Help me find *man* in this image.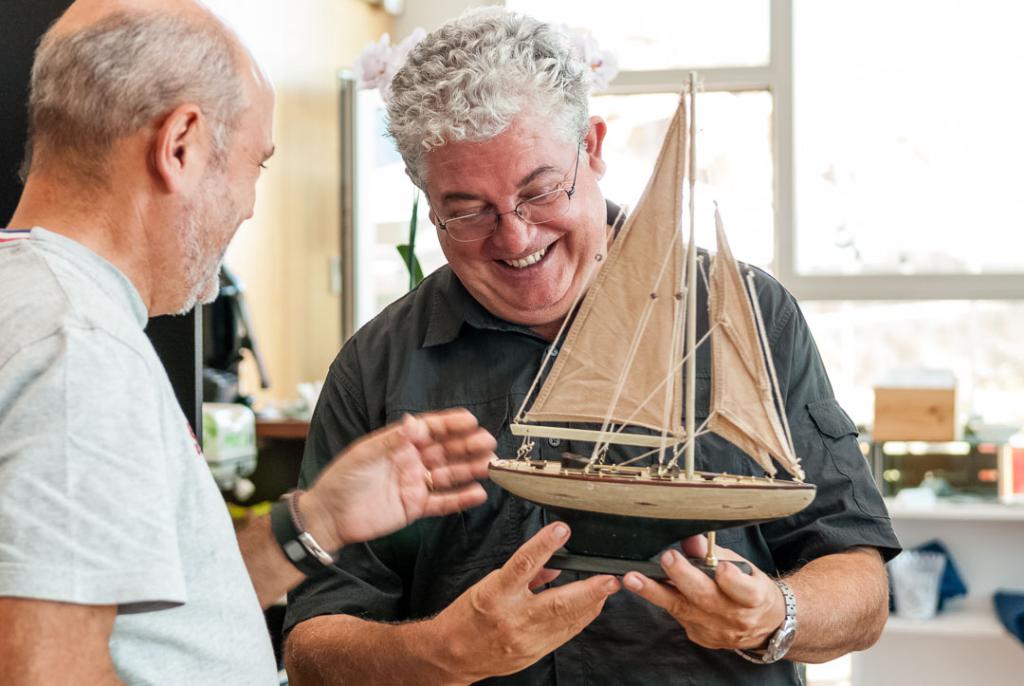
Found it: [0, 0, 498, 685].
